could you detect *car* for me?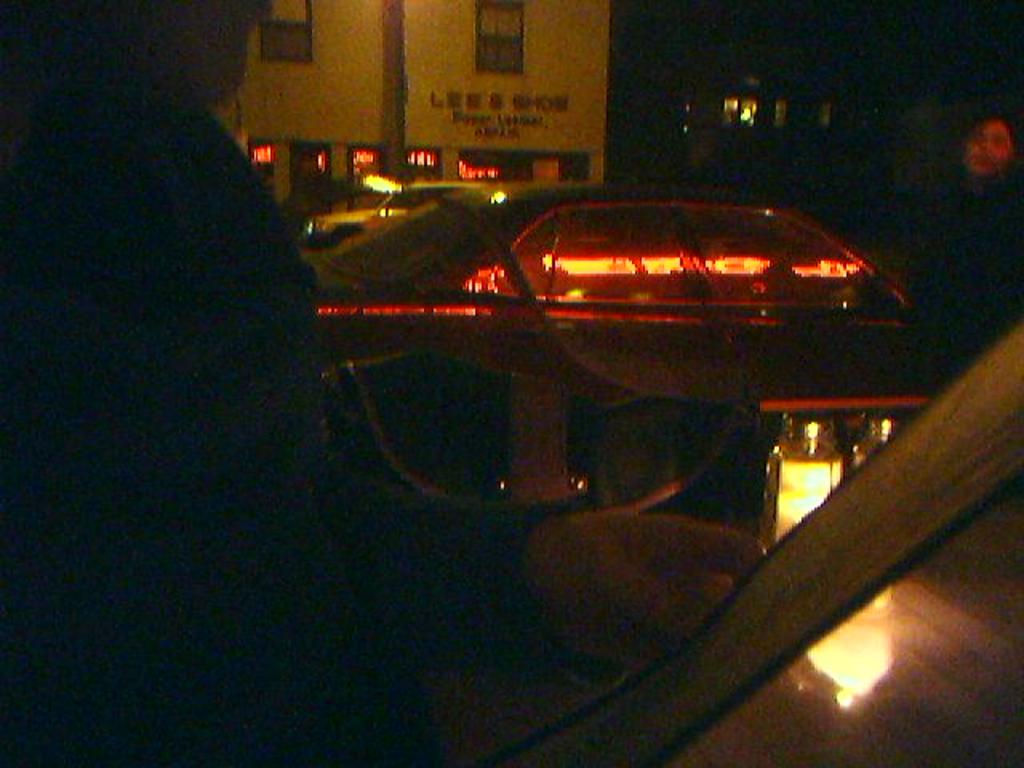
Detection result: locate(301, 179, 910, 405).
